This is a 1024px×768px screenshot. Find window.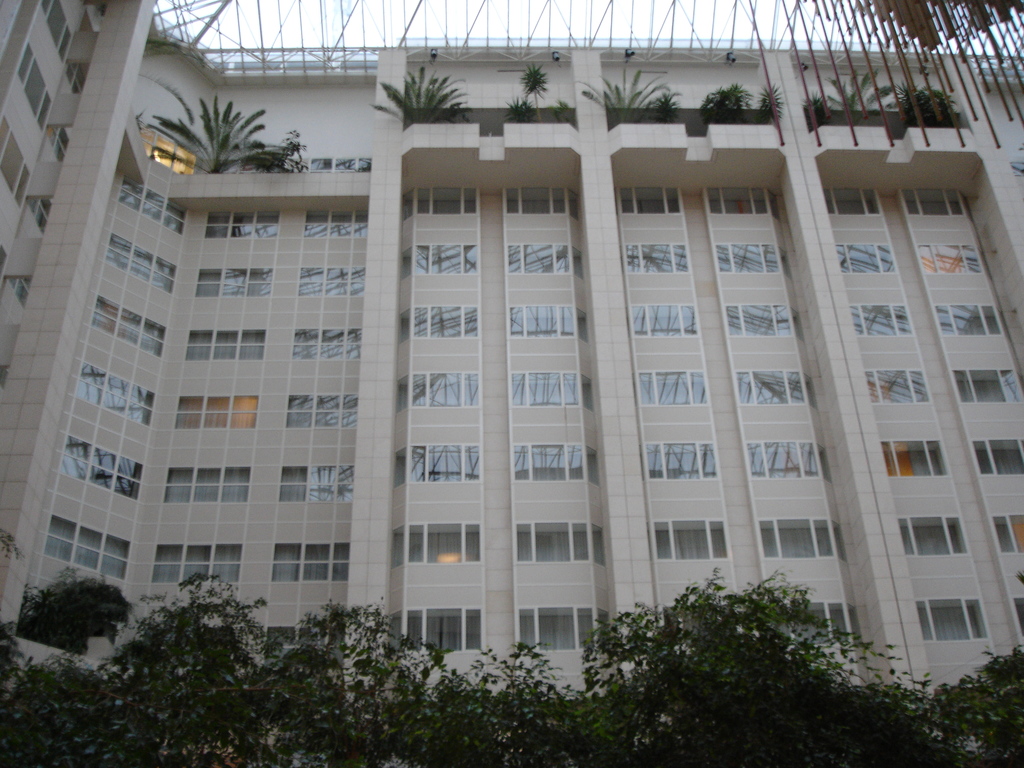
Bounding box: 621:239:685:280.
